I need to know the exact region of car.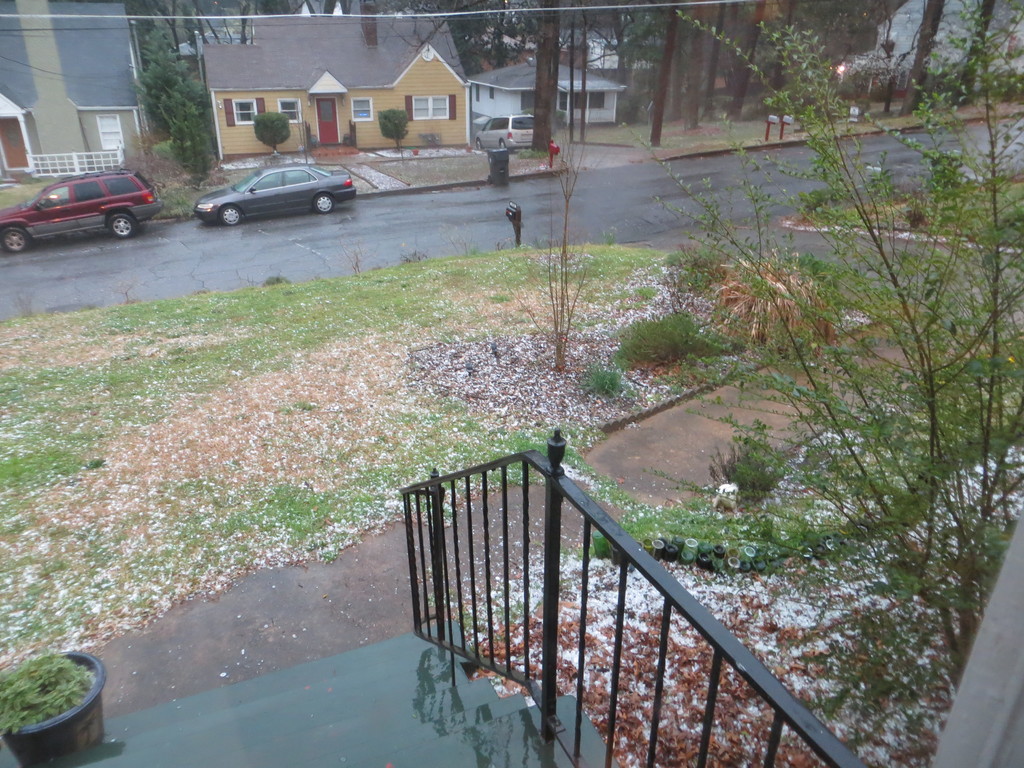
Region: (0, 167, 168, 250).
